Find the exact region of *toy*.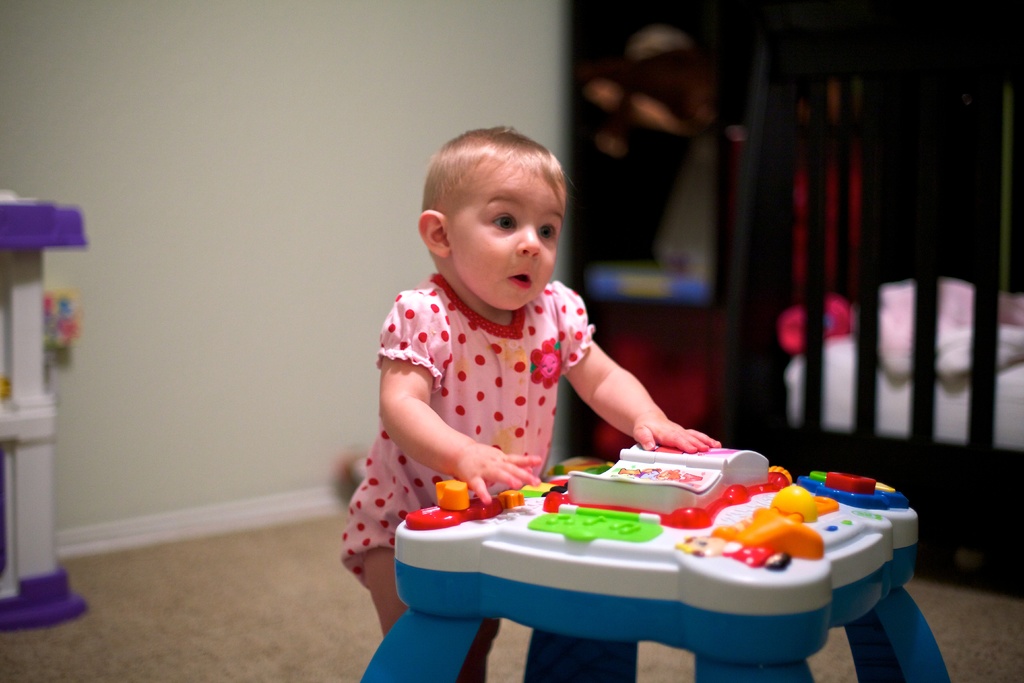
Exact region: (519,502,670,539).
